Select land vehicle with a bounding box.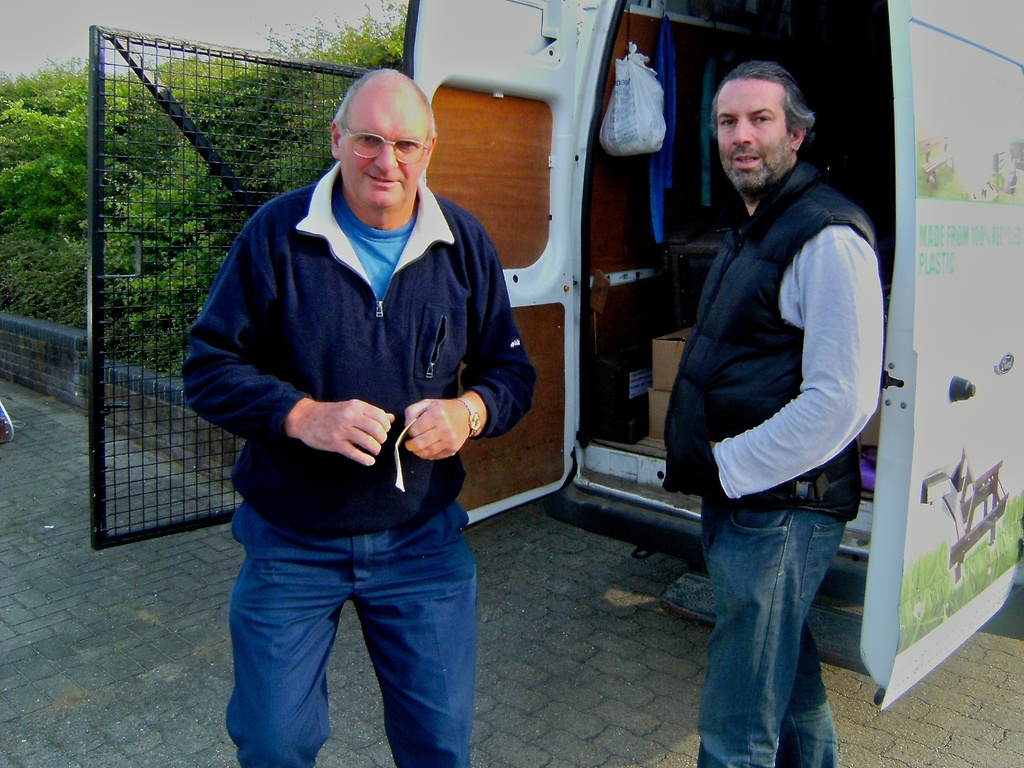
x1=401 y1=0 x2=1023 y2=710.
